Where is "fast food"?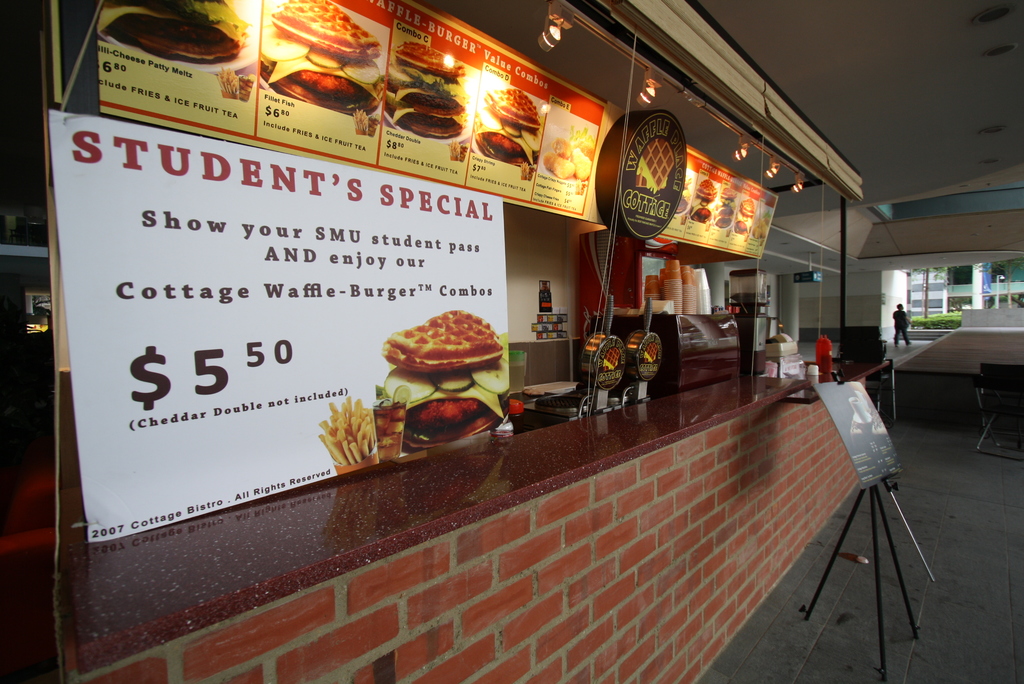
[371, 405, 403, 451].
